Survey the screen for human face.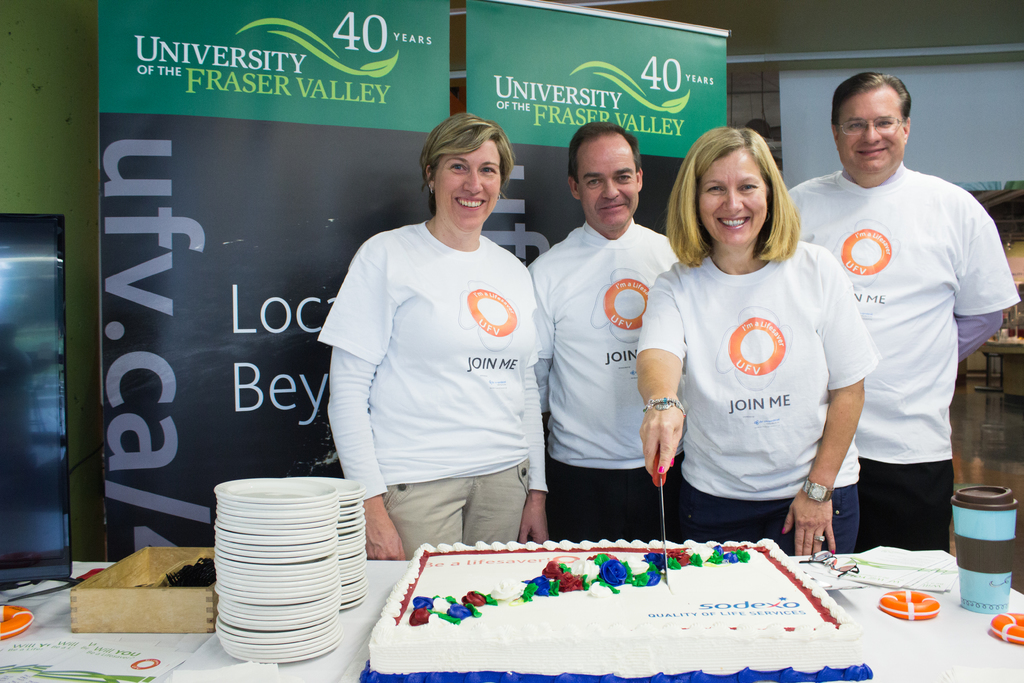
Survey found: x1=433 y1=139 x2=502 y2=229.
